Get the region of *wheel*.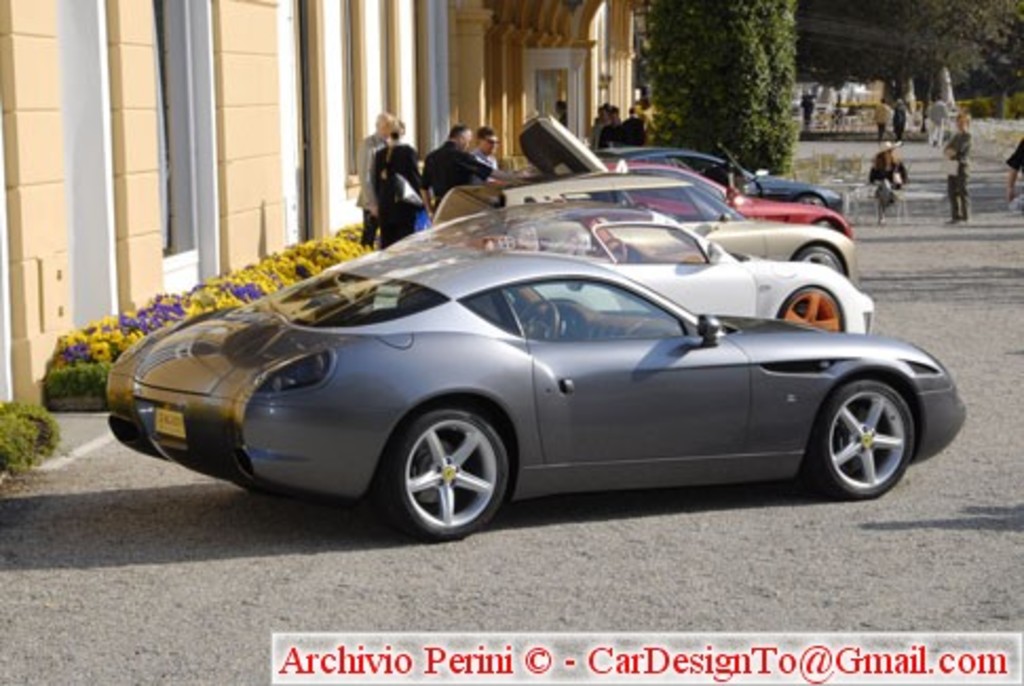
<box>792,236,847,279</box>.
